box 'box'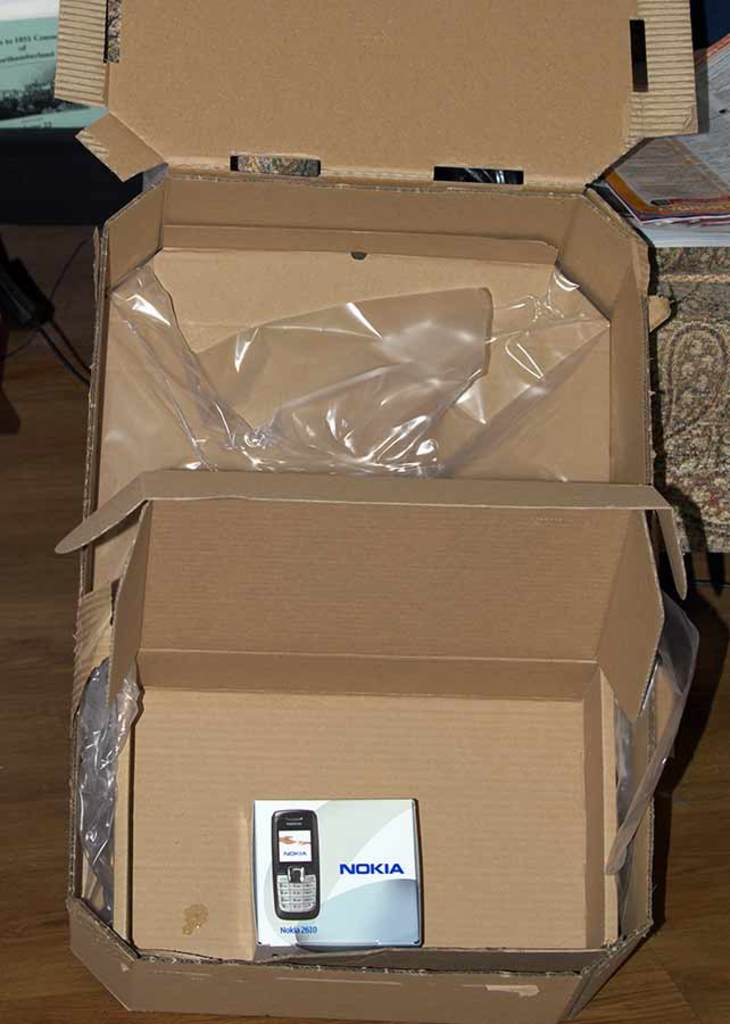
{"left": 76, "top": 182, "right": 658, "bottom": 1023}
